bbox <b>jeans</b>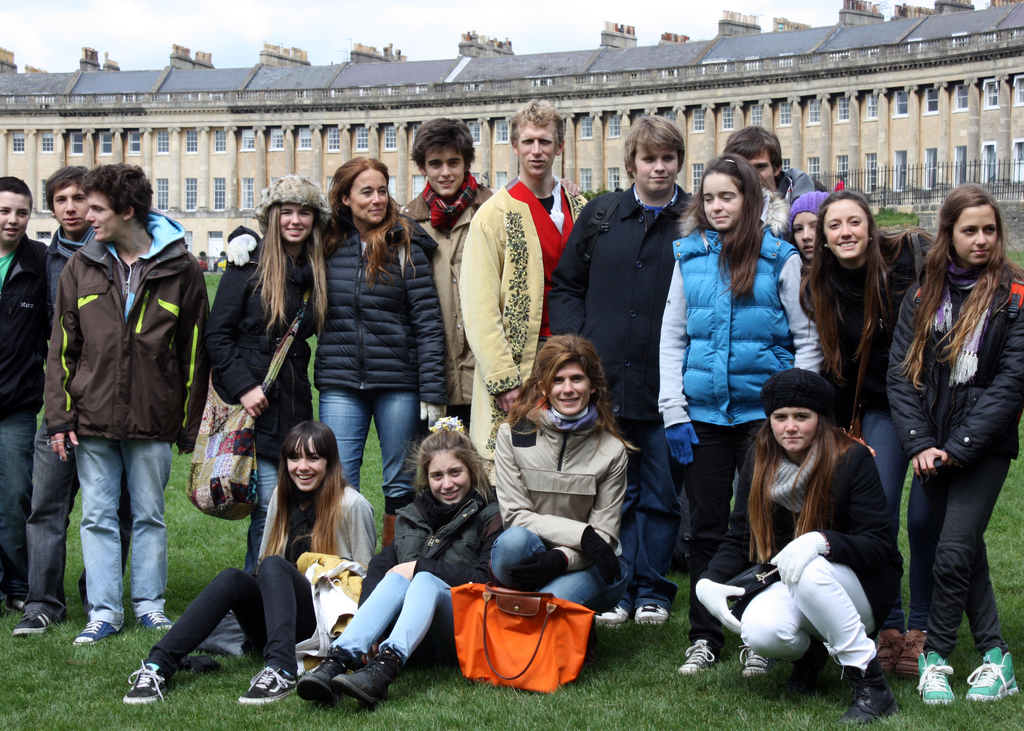
bbox=(234, 456, 300, 578)
